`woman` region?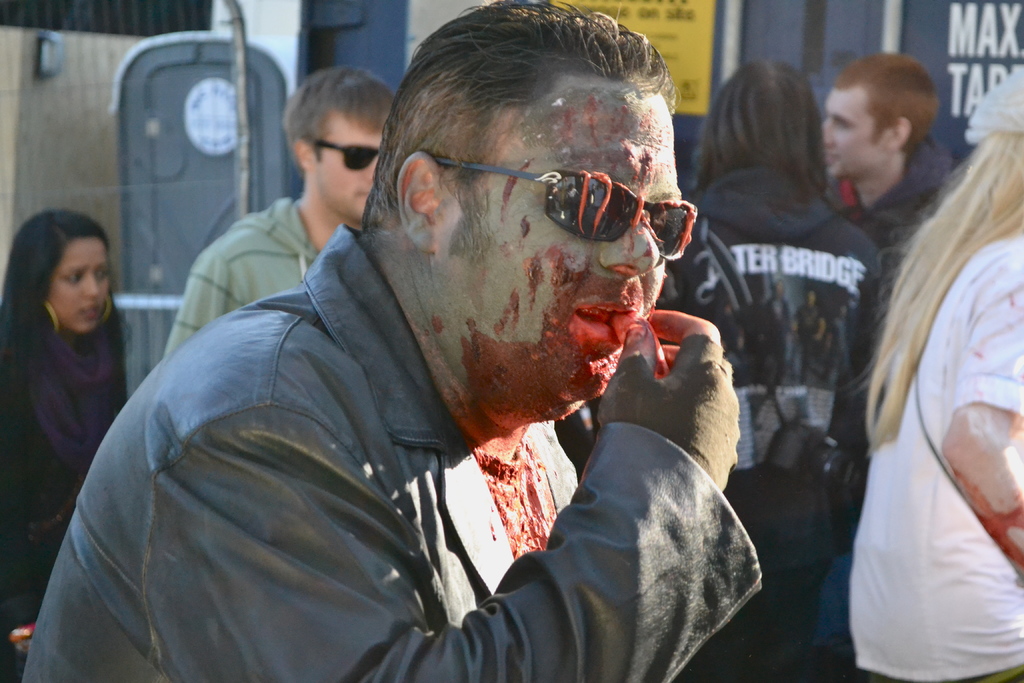
820:81:1022:682
